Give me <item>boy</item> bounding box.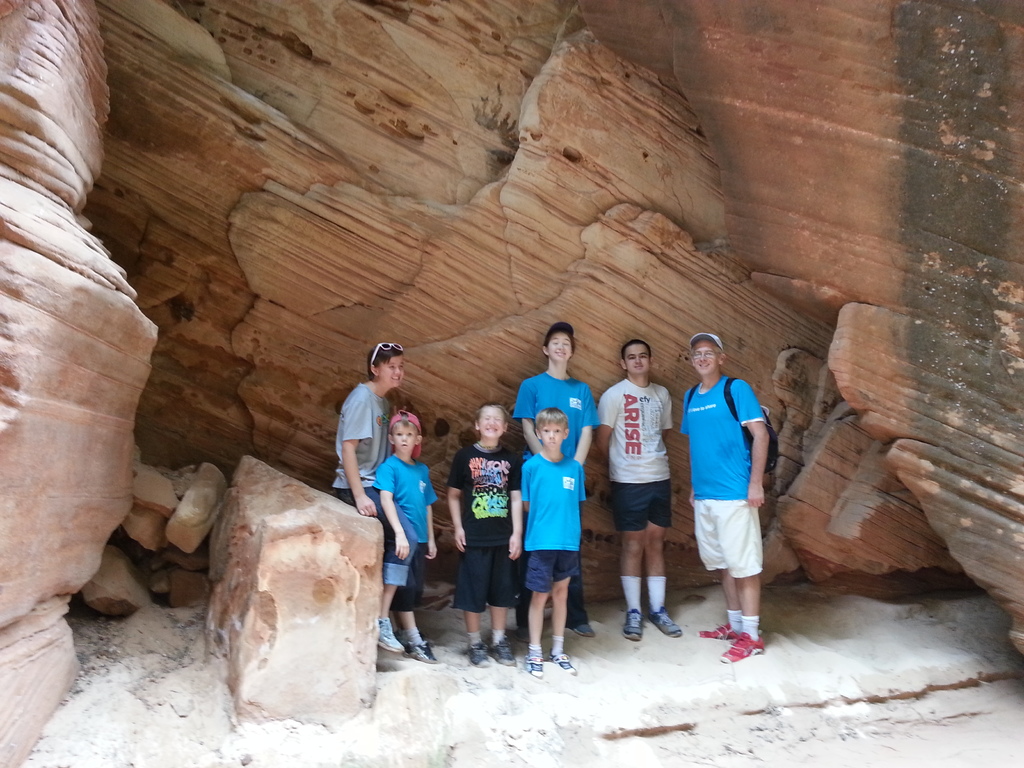
BBox(447, 403, 524, 669).
